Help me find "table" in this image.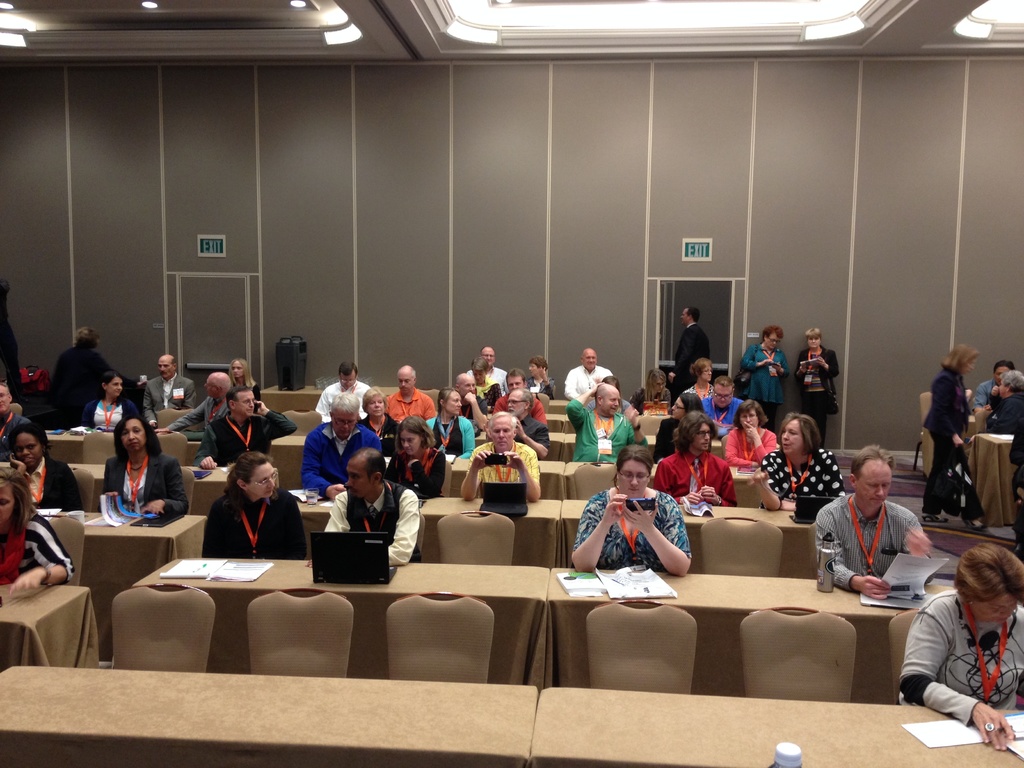
Found it: detection(536, 452, 578, 498).
